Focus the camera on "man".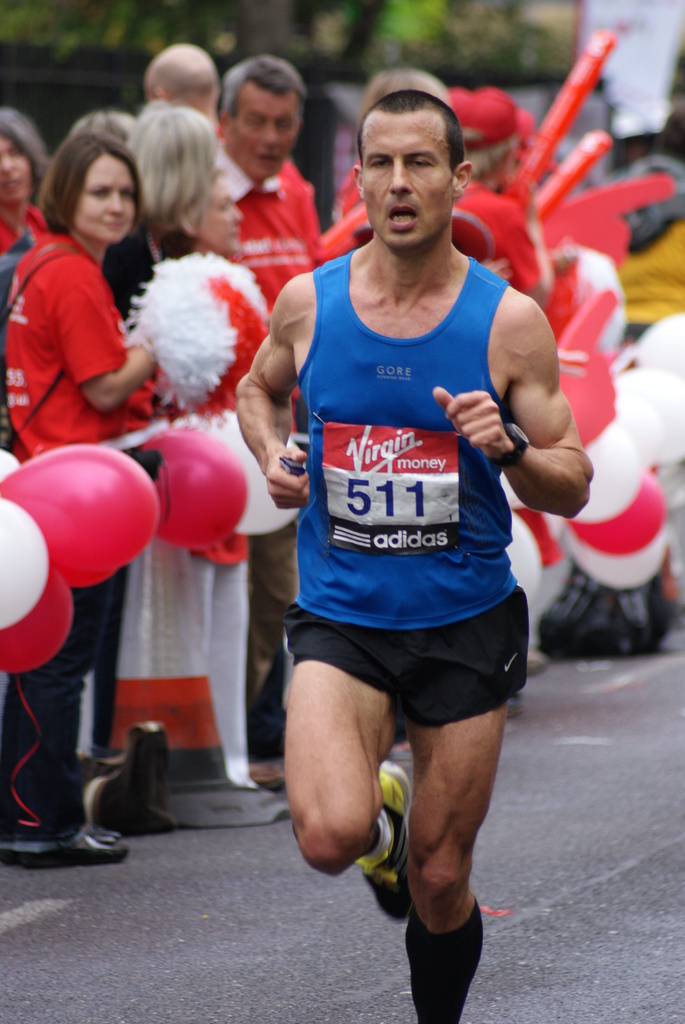
Focus region: left=145, top=42, right=220, bottom=125.
